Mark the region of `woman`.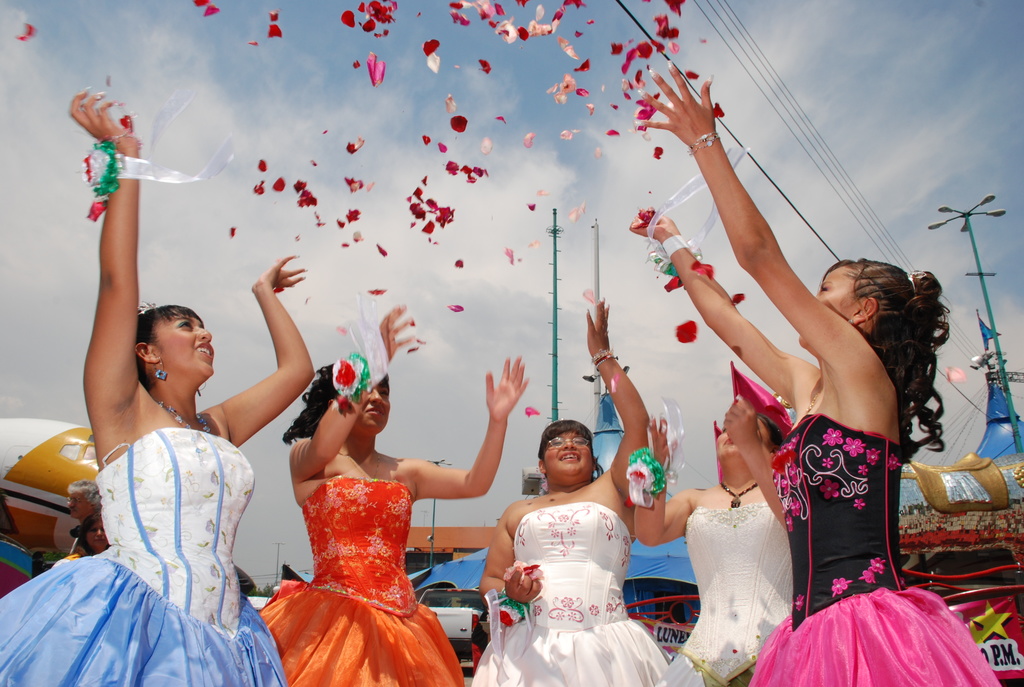
Region: box=[623, 393, 796, 686].
